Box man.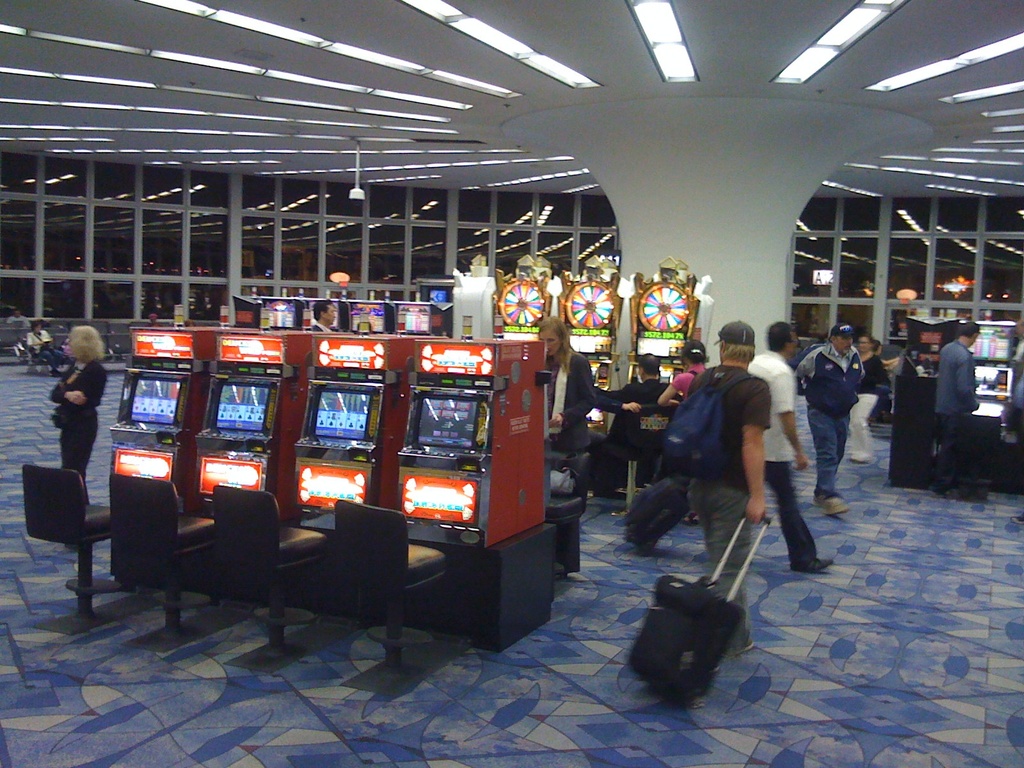
bbox=(804, 314, 883, 521).
